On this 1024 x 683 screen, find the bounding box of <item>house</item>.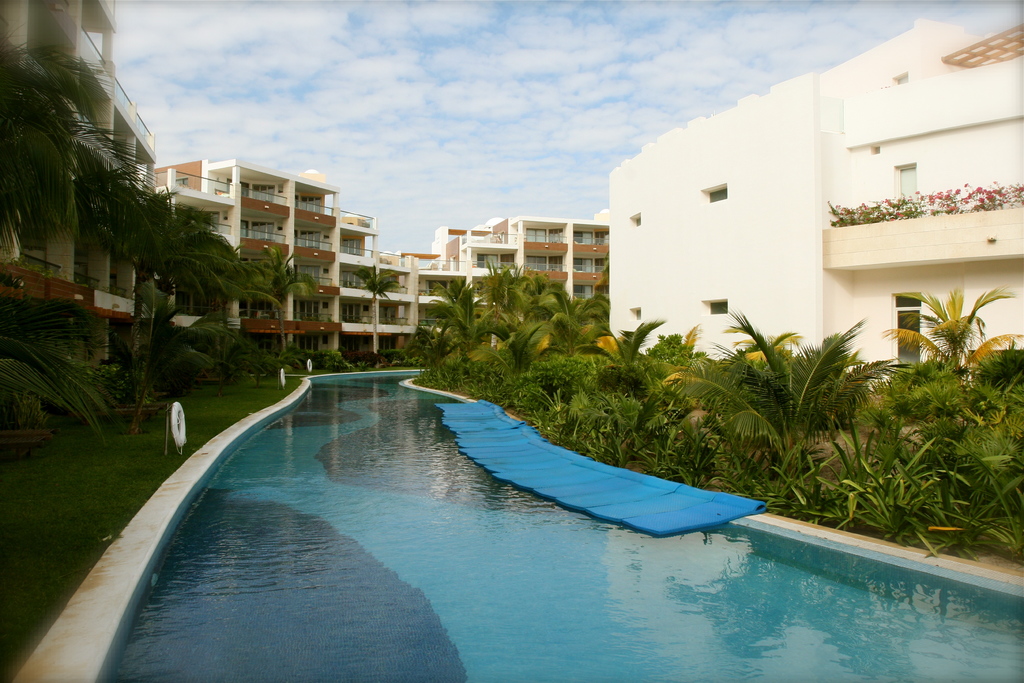
Bounding box: 0,0,161,390.
